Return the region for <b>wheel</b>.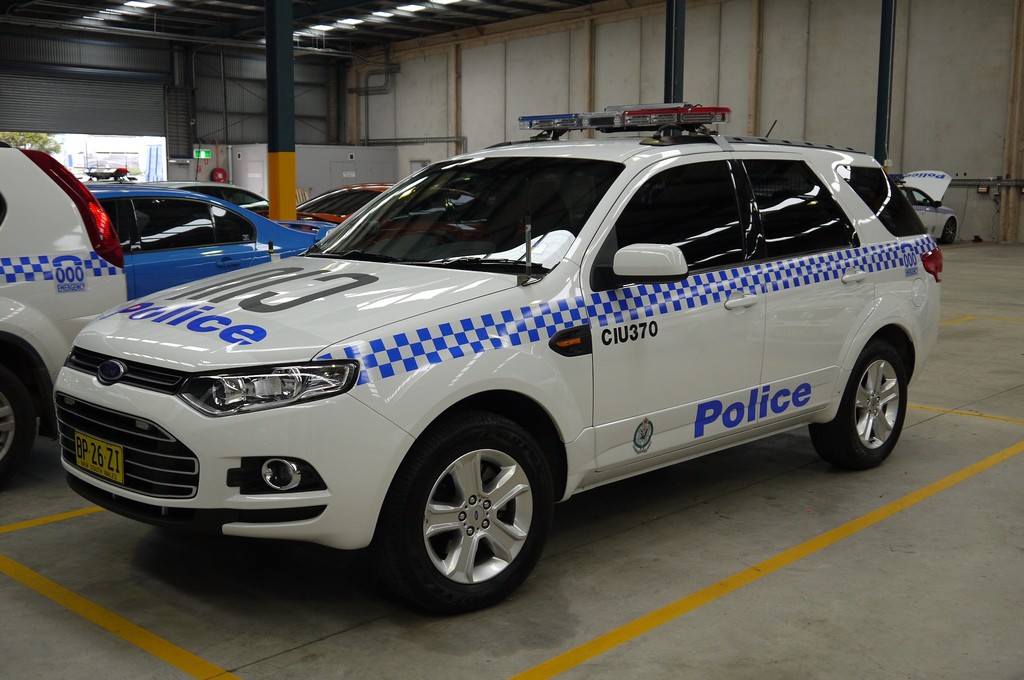
bbox(379, 421, 552, 625).
